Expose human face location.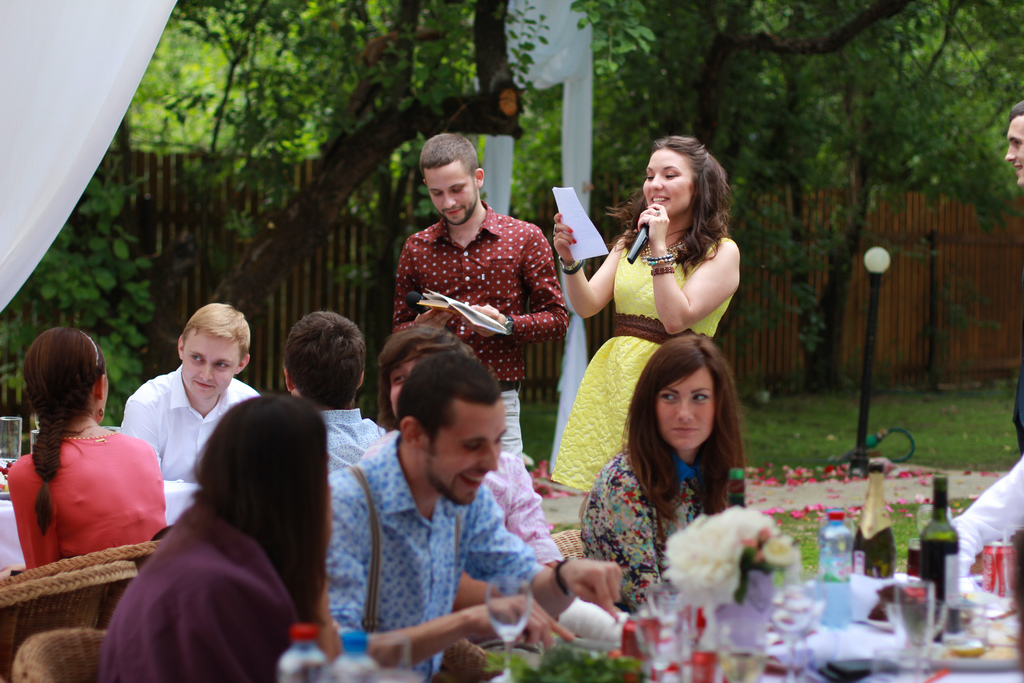
Exposed at <bbox>177, 331, 241, 407</bbox>.
